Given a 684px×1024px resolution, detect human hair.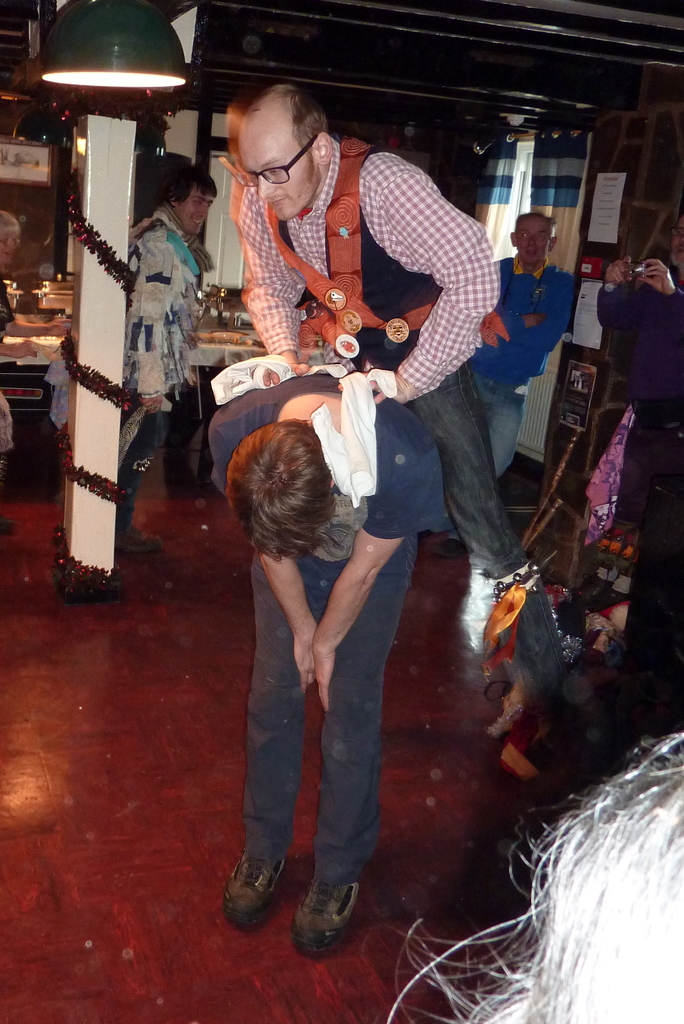
253:83:330:170.
